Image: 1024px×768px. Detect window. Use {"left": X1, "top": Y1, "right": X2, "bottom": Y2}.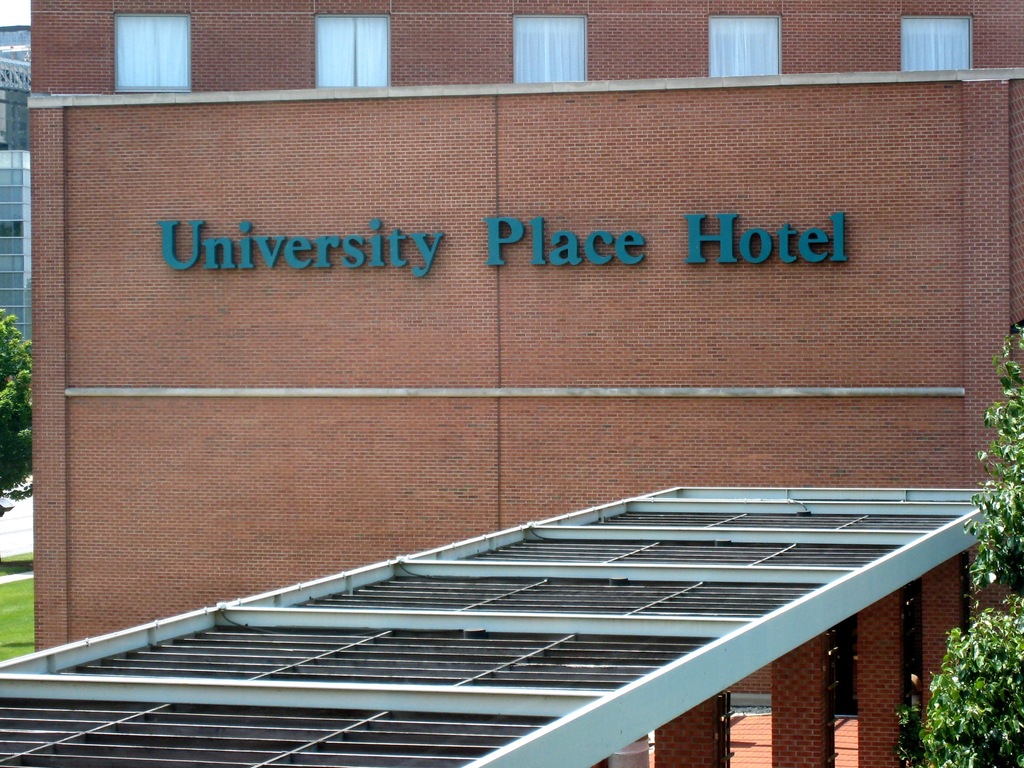
{"left": 707, "top": 13, "right": 784, "bottom": 77}.
